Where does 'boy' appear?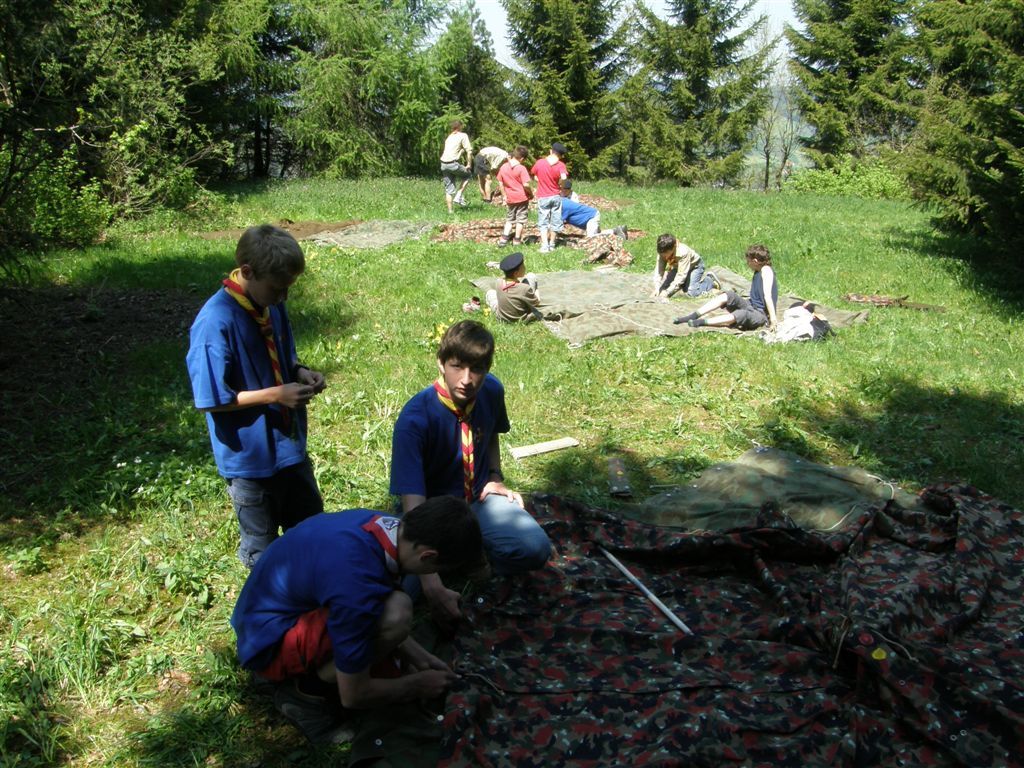
Appears at (x1=523, y1=141, x2=564, y2=256).
